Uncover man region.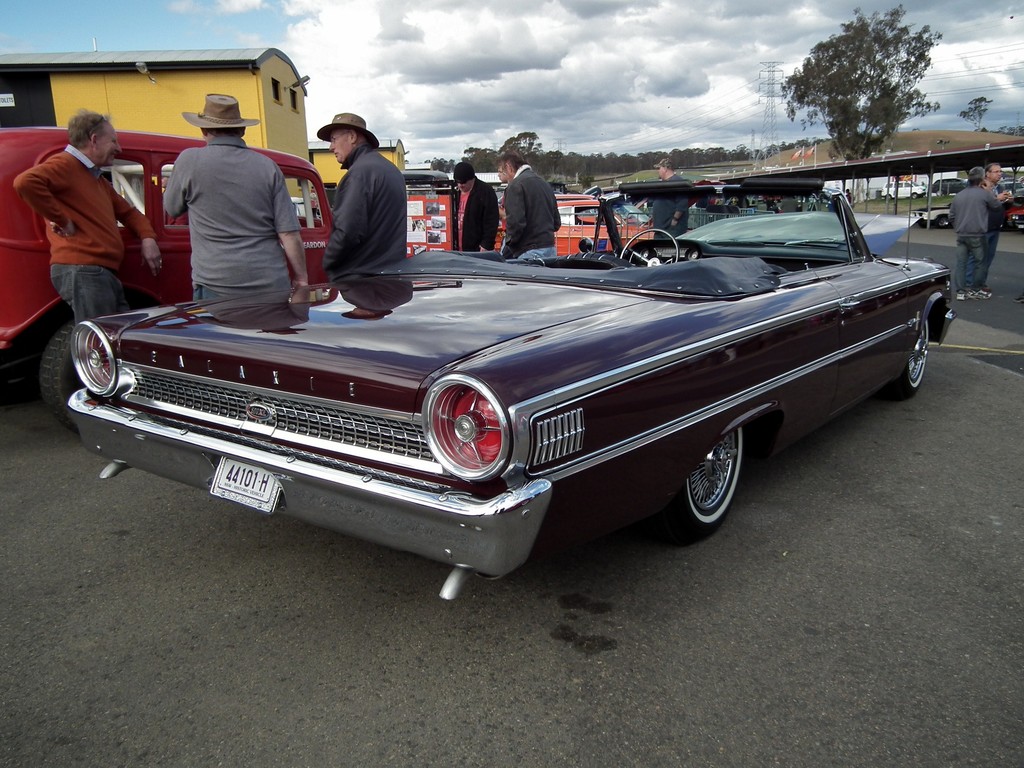
Uncovered: l=17, t=106, r=147, b=335.
